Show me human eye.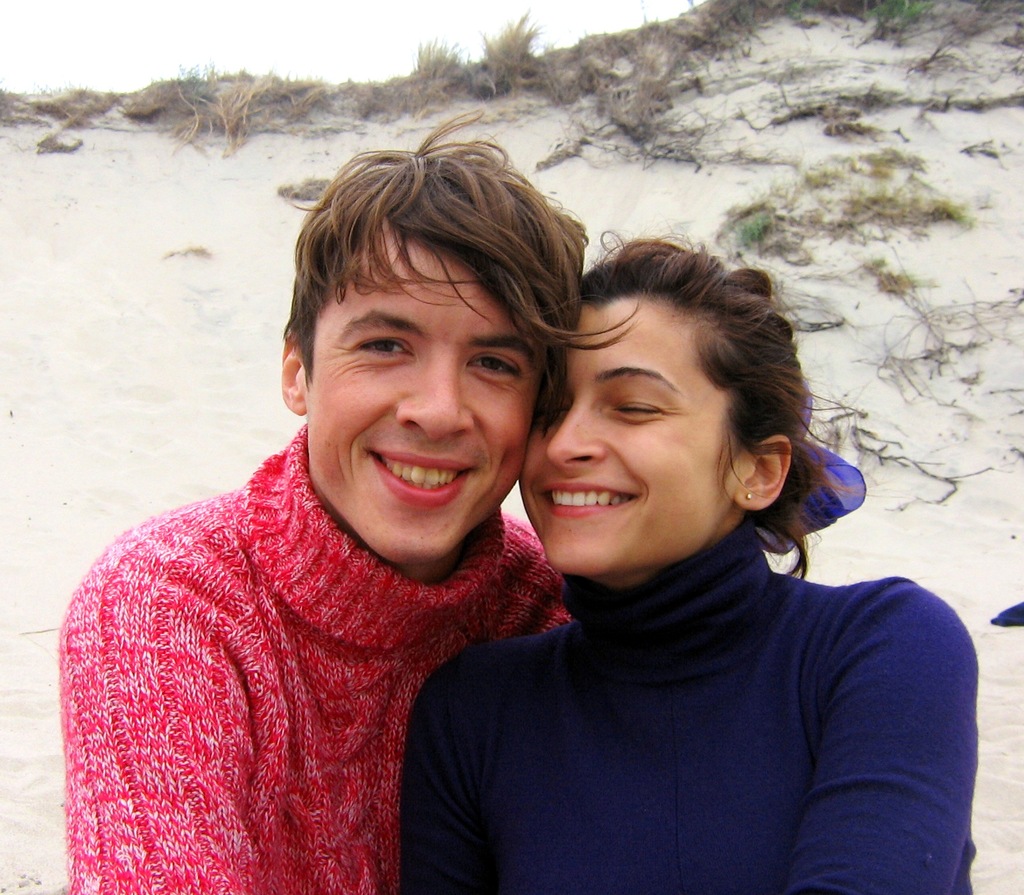
human eye is here: box=[348, 330, 416, 367].
